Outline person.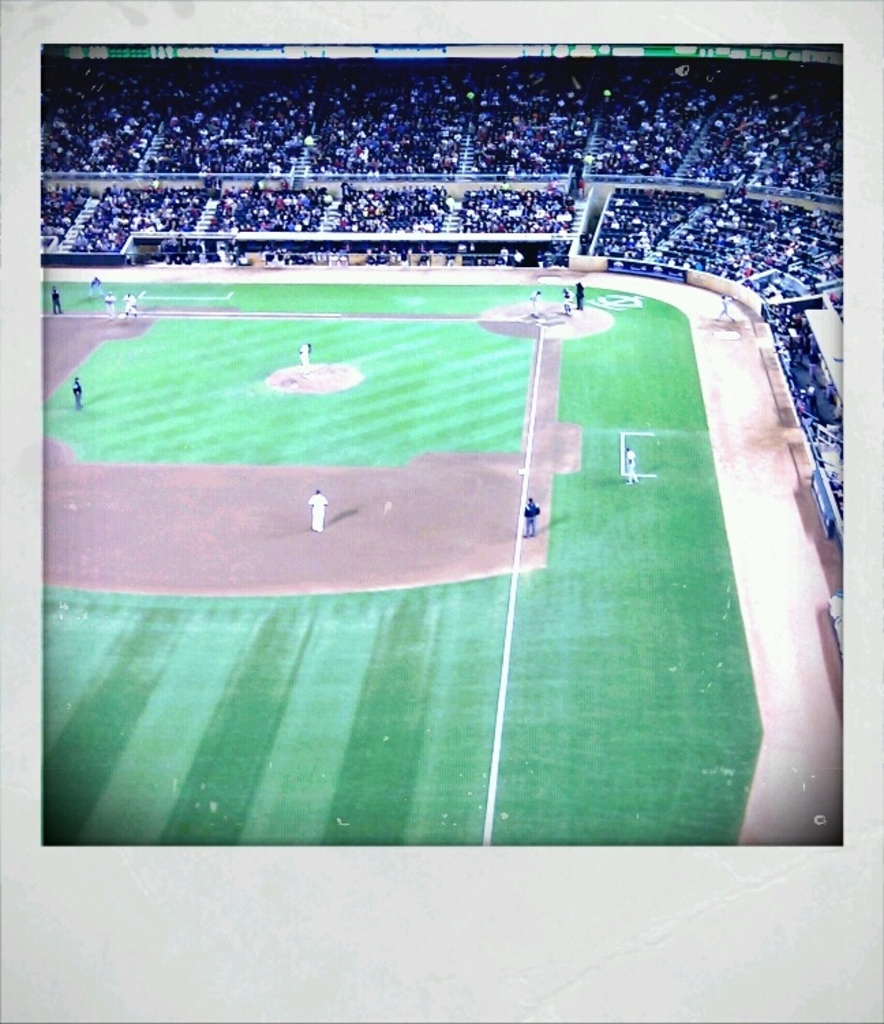
Outline: rect(299, 335, 314, 382).
